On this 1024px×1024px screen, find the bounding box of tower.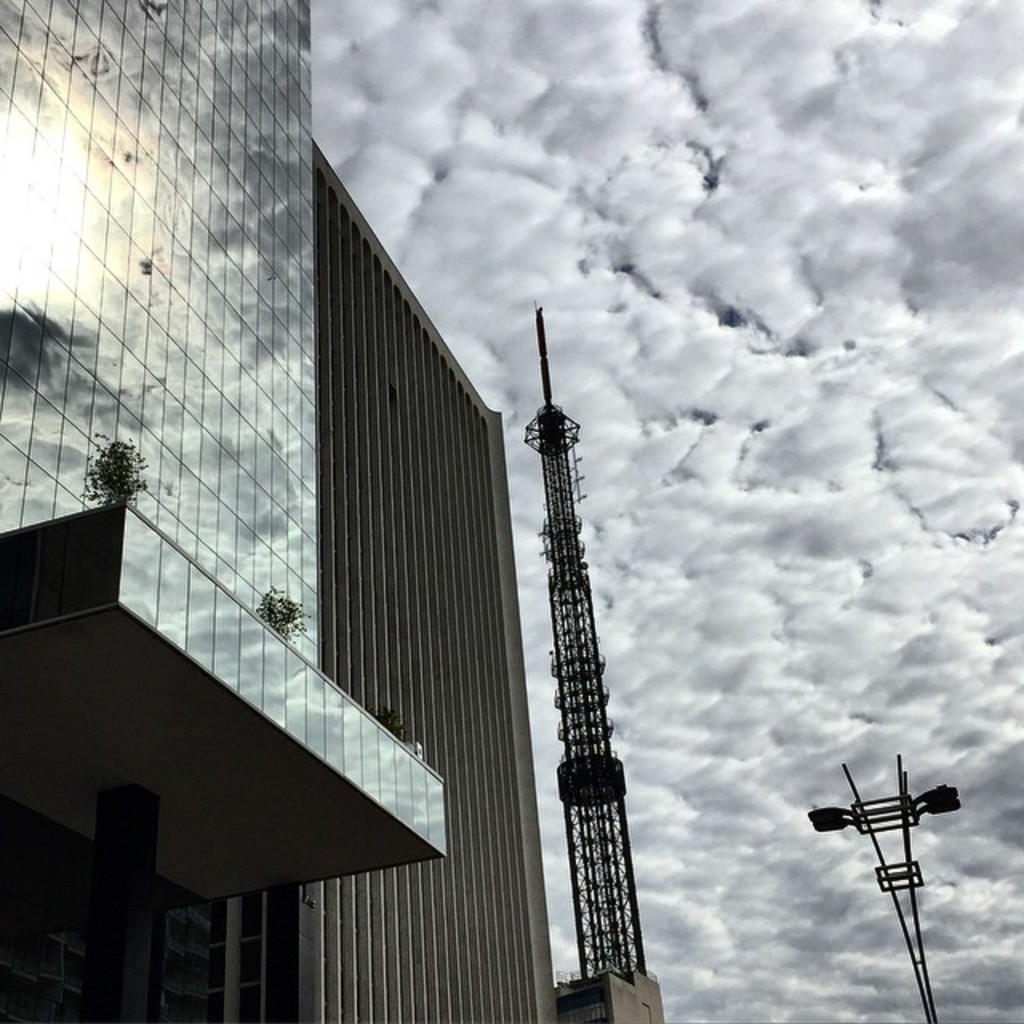
Bounding box: (left=0, top=0, right=554, bottom=1022).
